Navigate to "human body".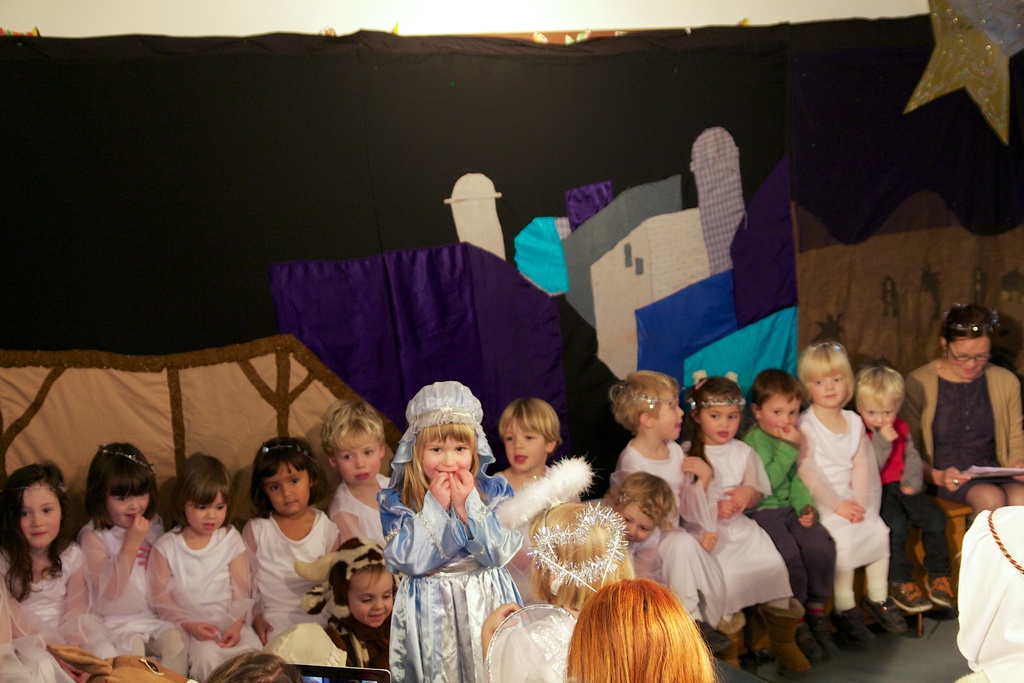
Navigation target: bbox=[310, 393, 401, 576].
